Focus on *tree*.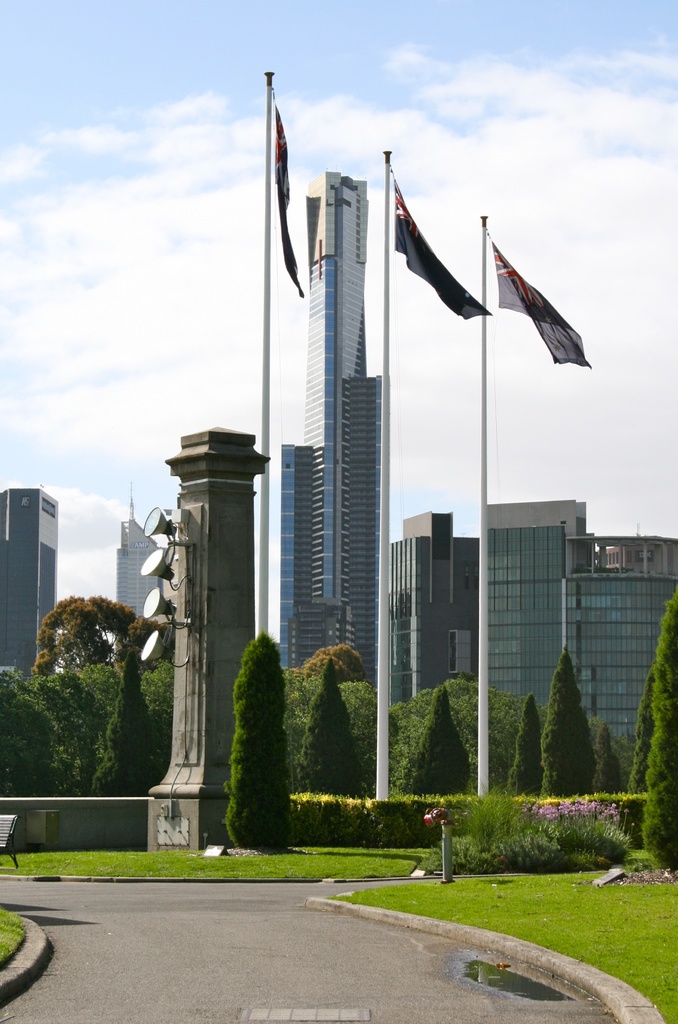
Focused at <bbox>92, 650, 165, 799</bbox>.
